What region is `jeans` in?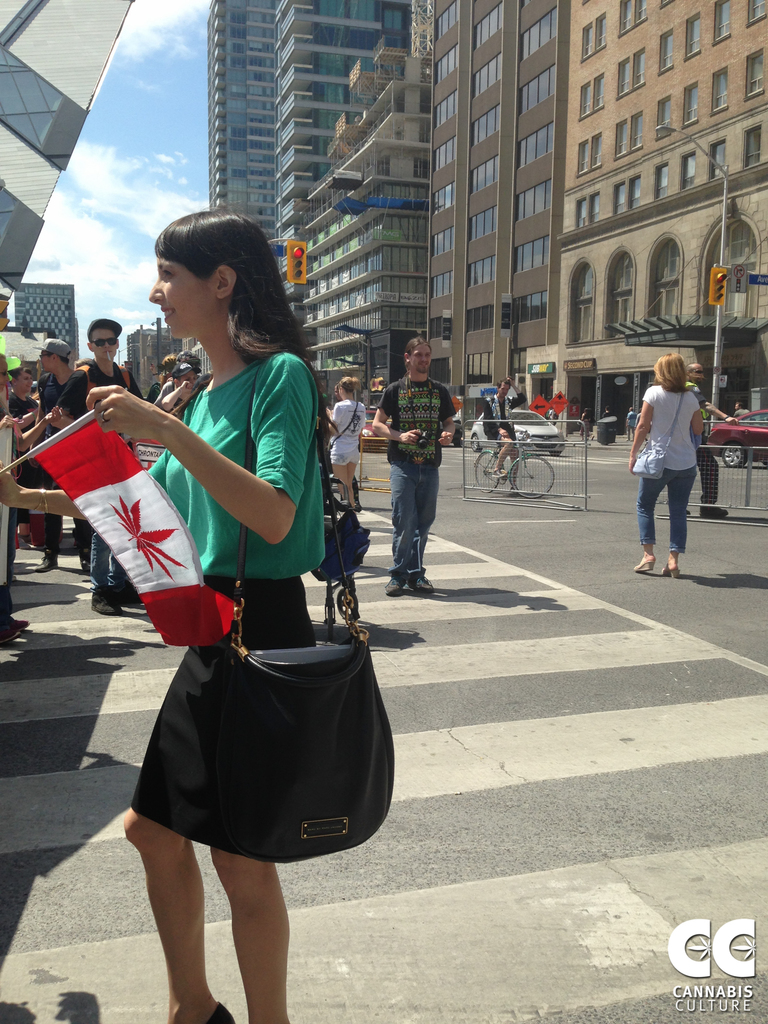
(left=90, top=529, right=128, bottom=590).
